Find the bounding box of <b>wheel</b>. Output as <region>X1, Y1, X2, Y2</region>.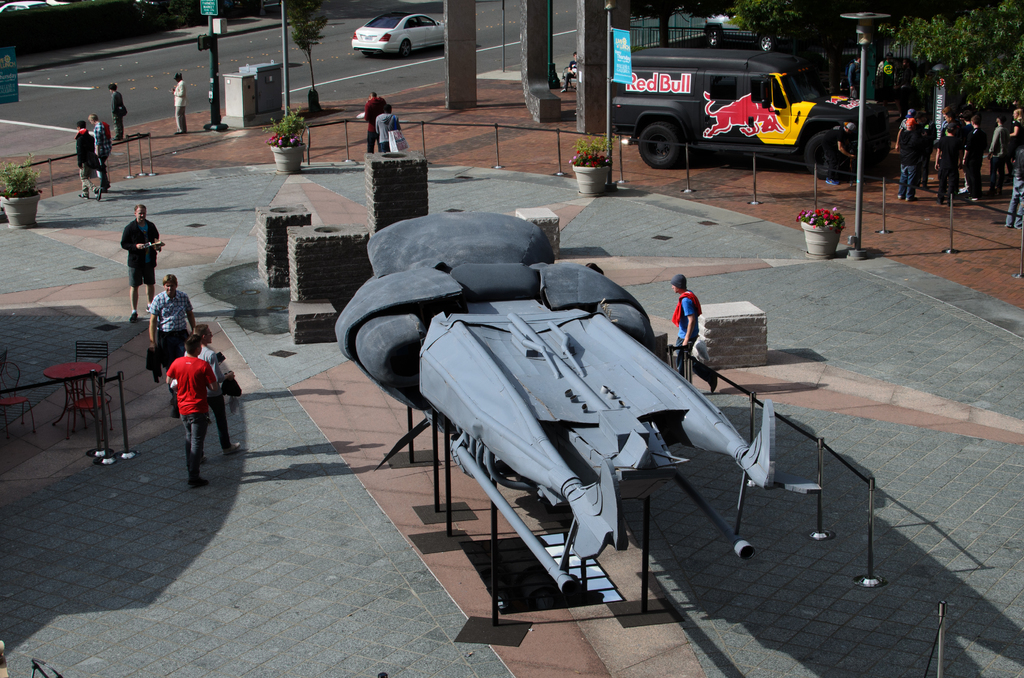
<region>760, 33, 774, 49</region>.
